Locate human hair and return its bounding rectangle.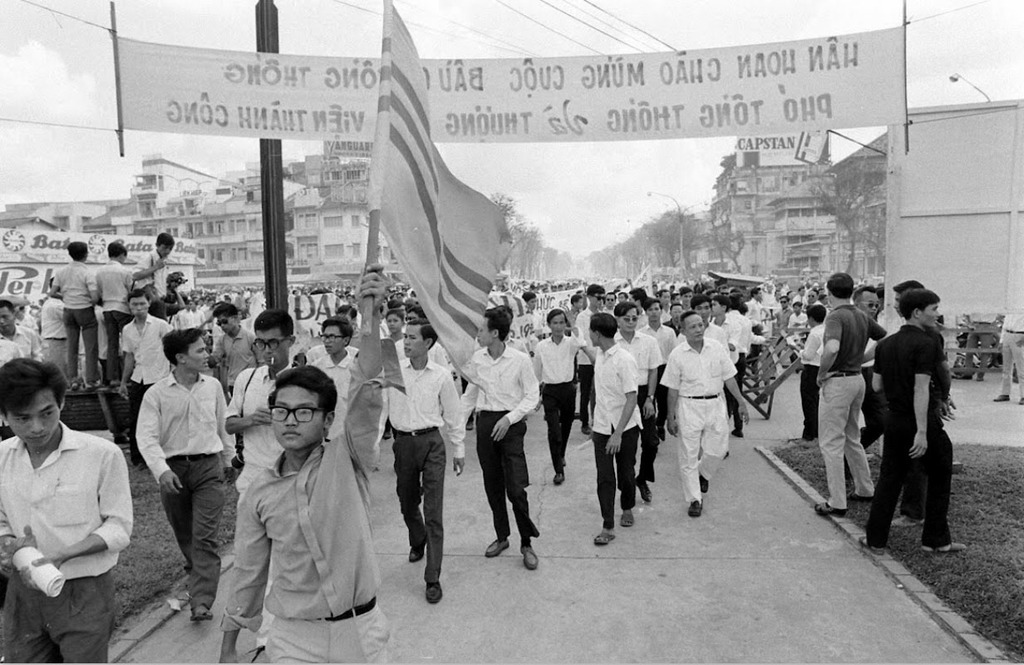
210:303:238:323.
